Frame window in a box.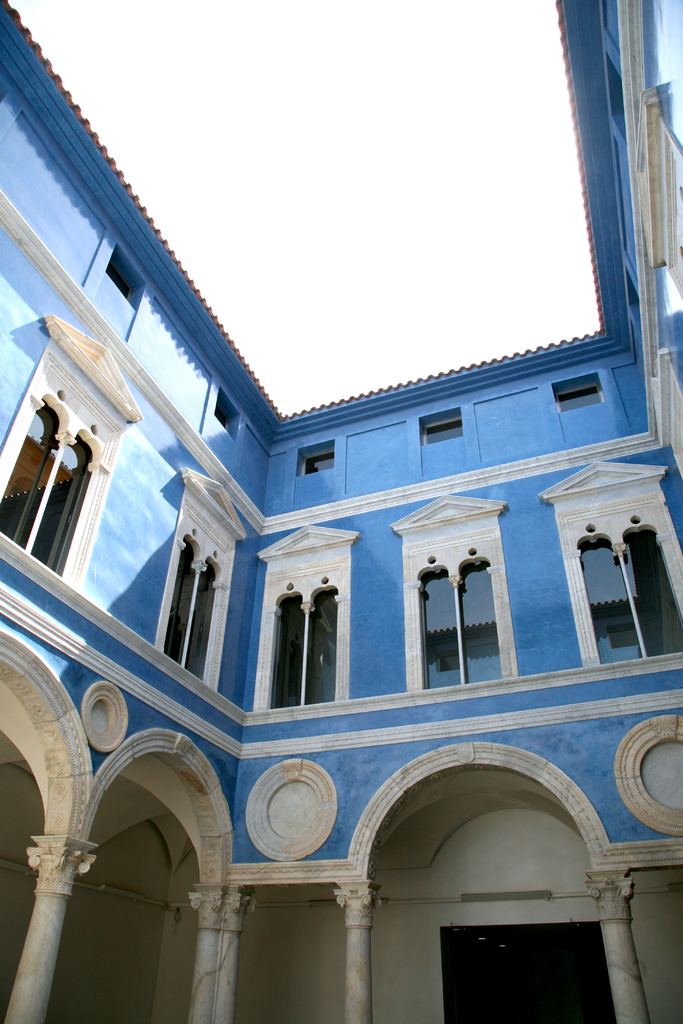
detection(548, 372, 610, 414).
